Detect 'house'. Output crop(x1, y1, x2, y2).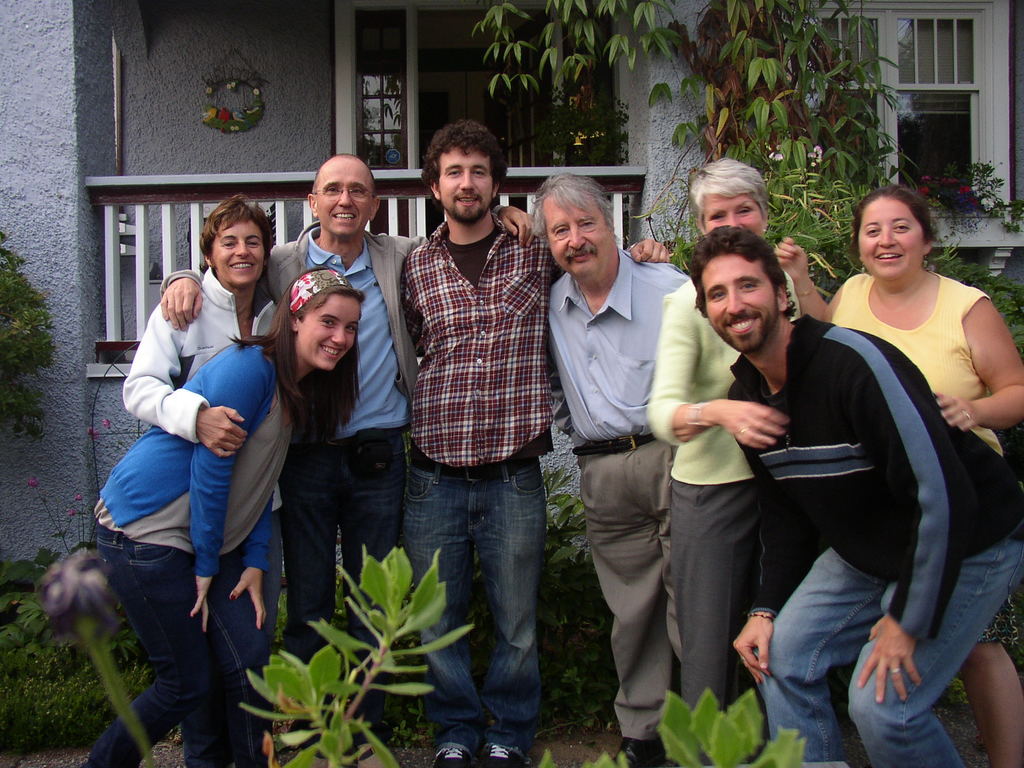
crop(0, 1, 1023, 593).
